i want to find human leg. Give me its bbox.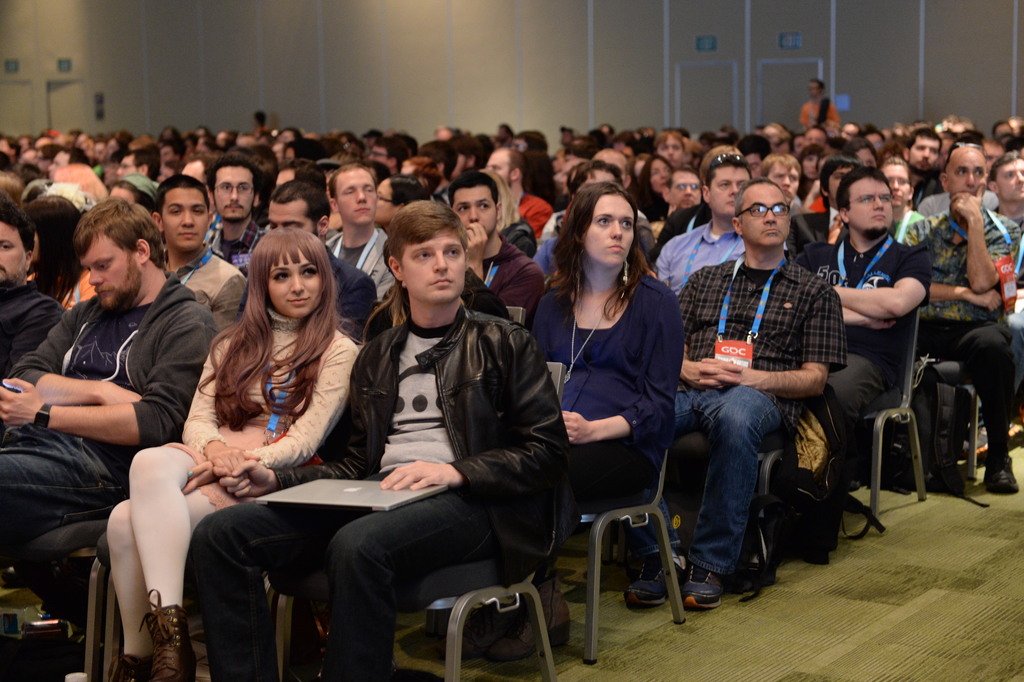
<region>0, 426, 121, 538</region>.
